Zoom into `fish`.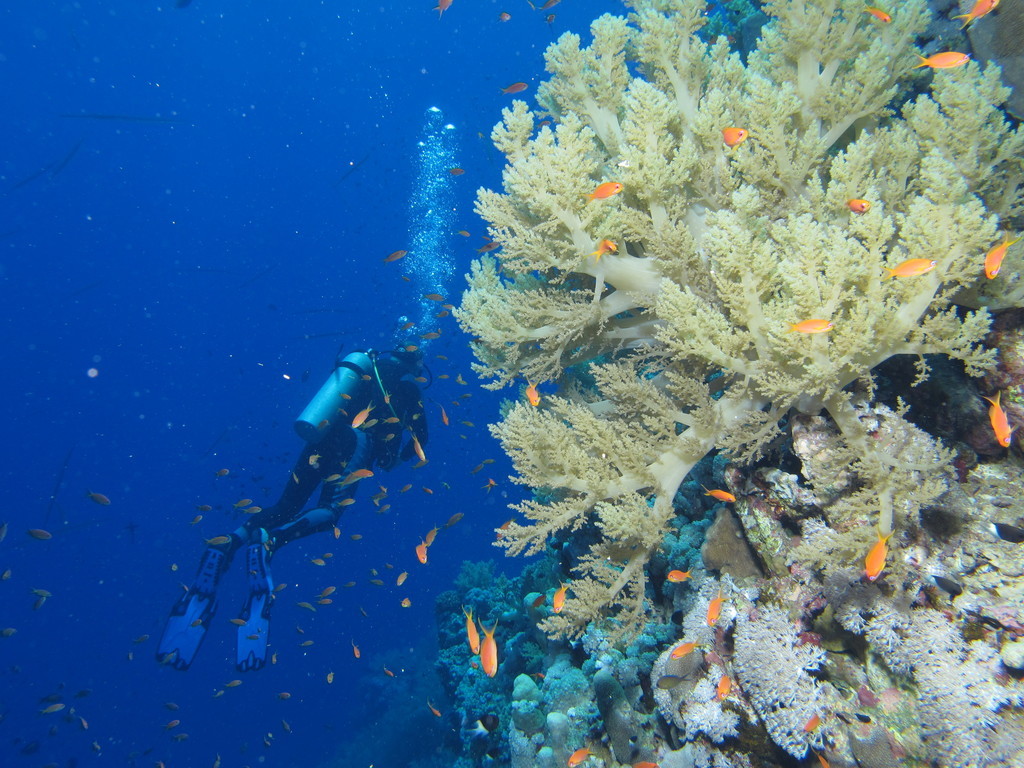
Zoom target: (424, 528, 437, 546).
